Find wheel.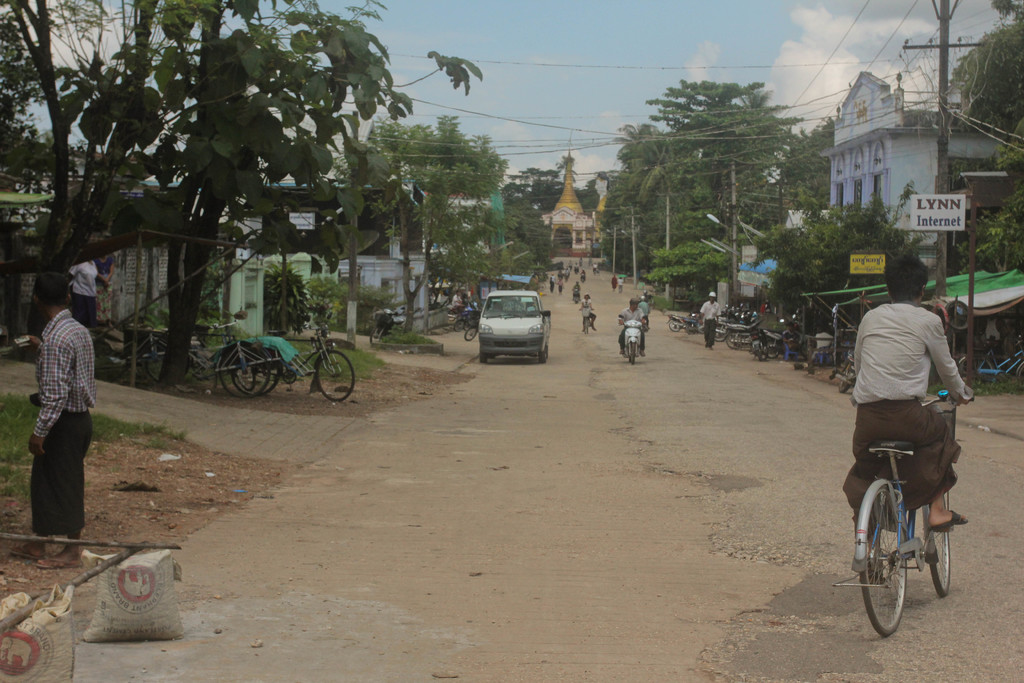
222:337:273:400.
